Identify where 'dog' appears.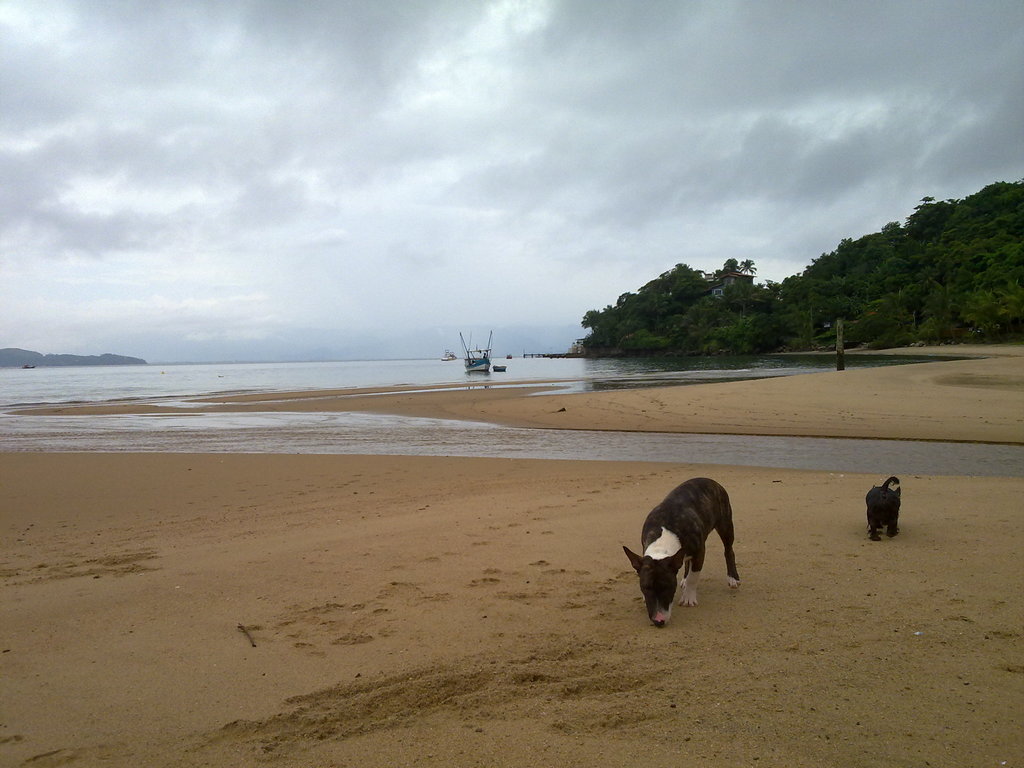
Appears at [left=868, top=475, right=900, bottom=543].
